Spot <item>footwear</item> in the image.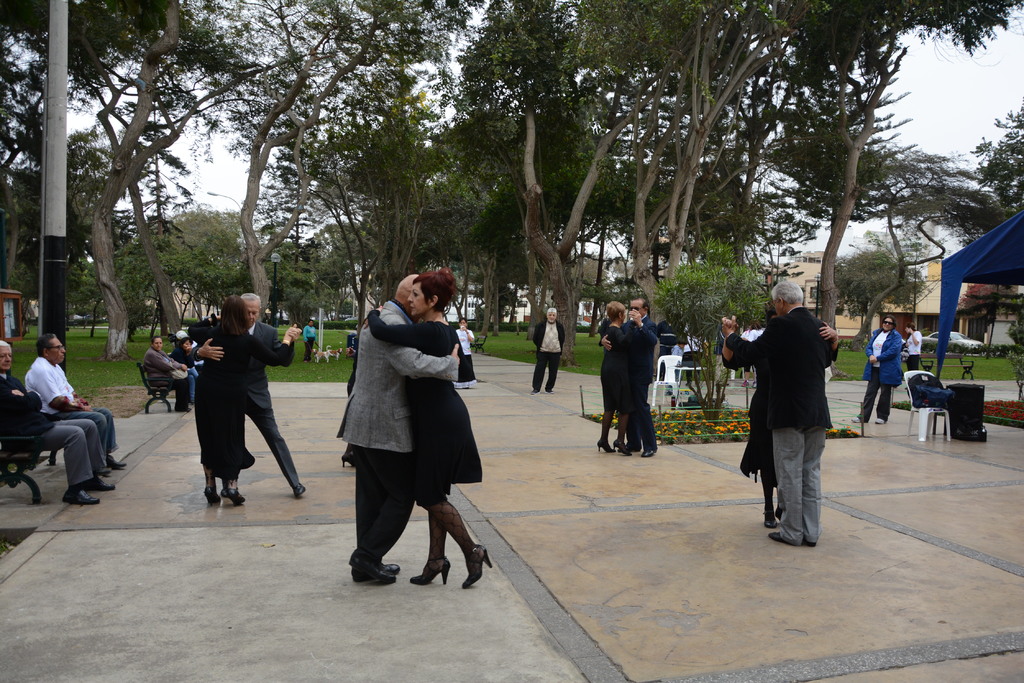
<item>footwear</item> found at bbox=(63, 487, 106, 506).
